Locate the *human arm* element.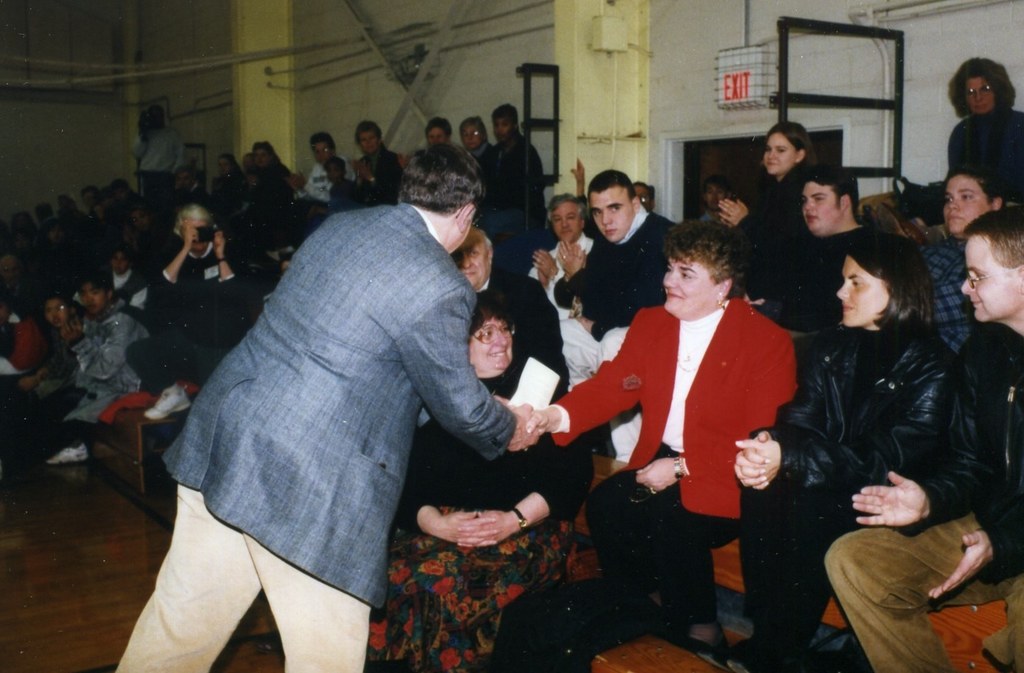
Element bbox: Rect(342, 159, 353, 165).
